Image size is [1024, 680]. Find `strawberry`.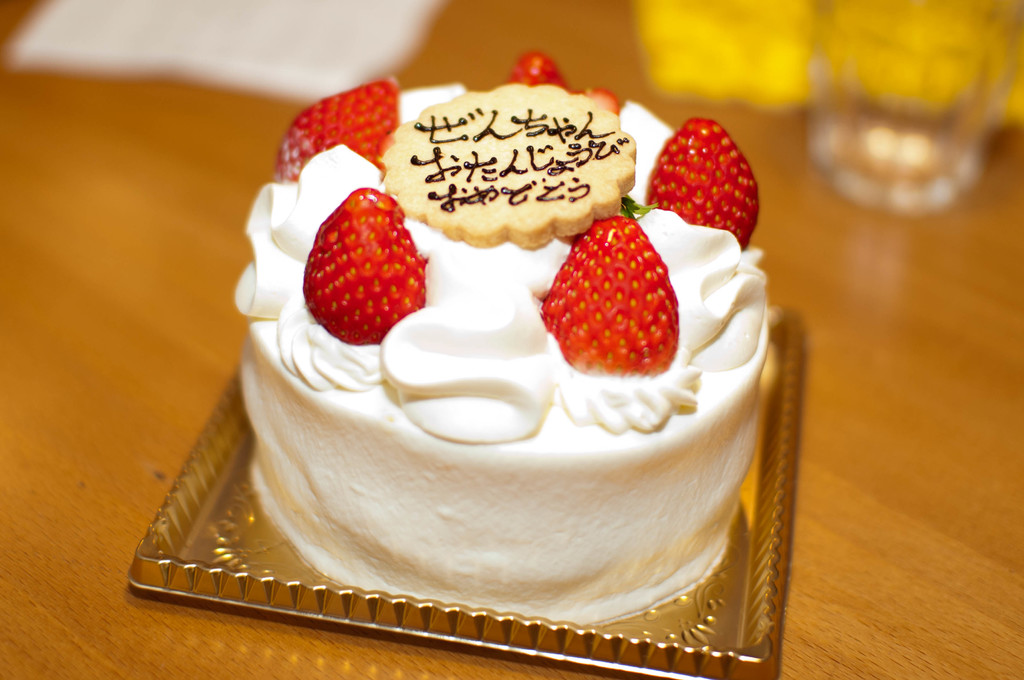
bbox(503, 46, 570, 90).
